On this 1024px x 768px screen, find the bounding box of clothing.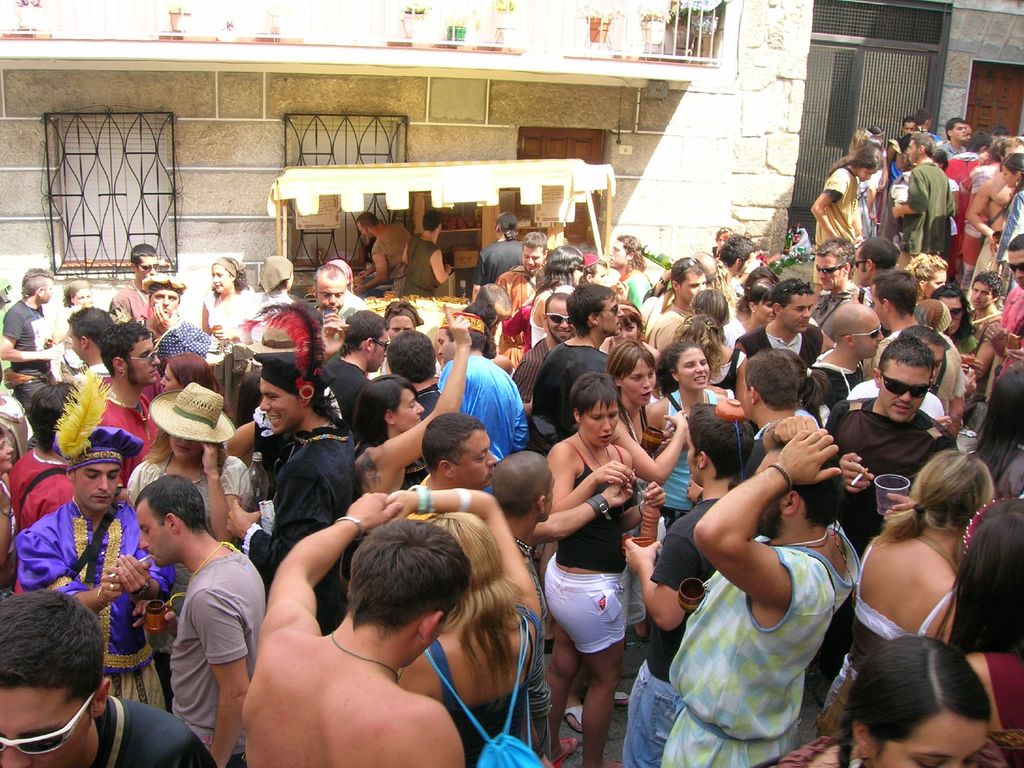
Bounding box: 823,168,878,246.
